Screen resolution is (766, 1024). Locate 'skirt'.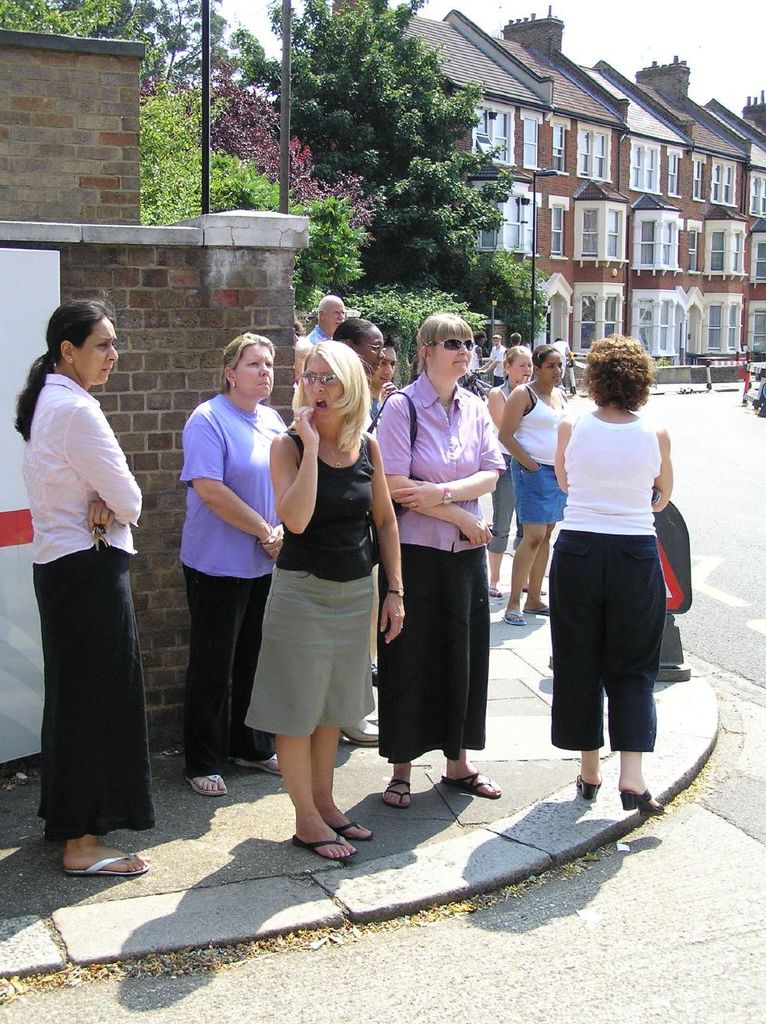
<box>509,456,567,526</box>.
